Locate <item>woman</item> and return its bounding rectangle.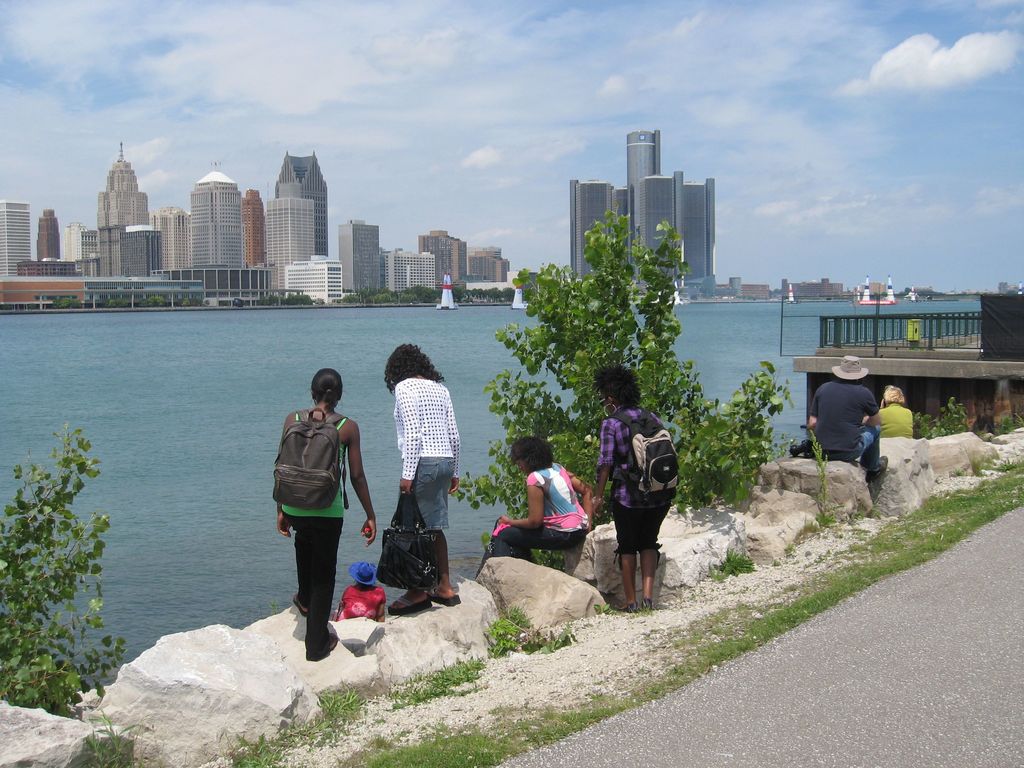
387/341/461/614.
